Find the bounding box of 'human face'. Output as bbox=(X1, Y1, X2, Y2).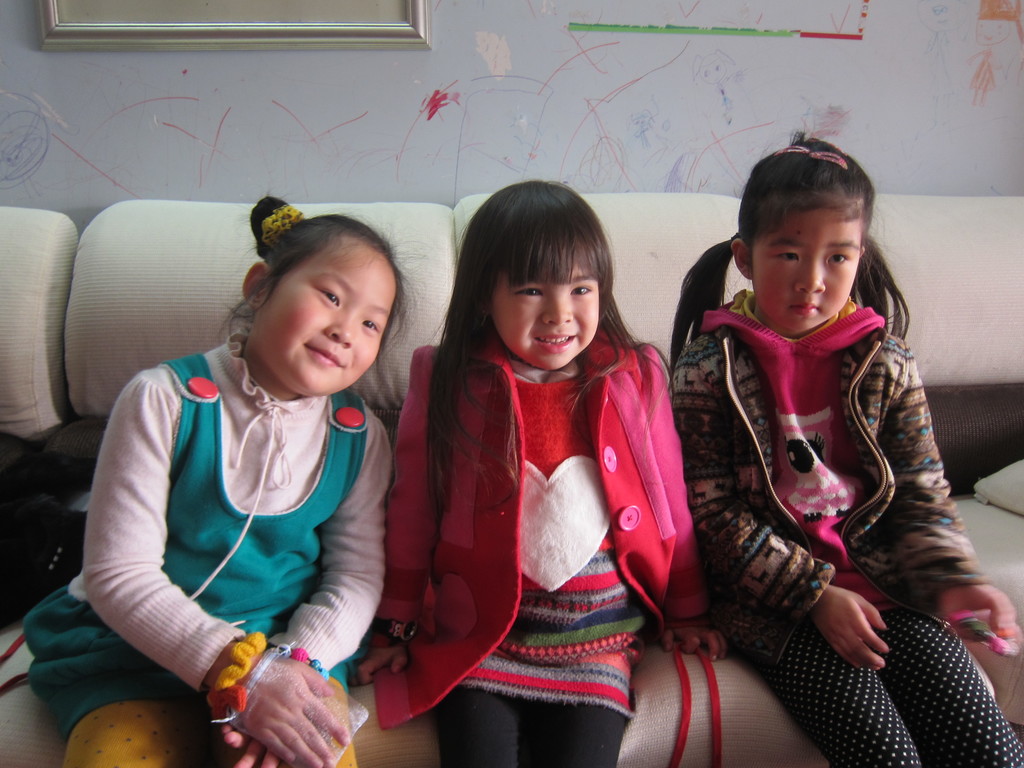
bbox=(488, 260, 599, 371).
